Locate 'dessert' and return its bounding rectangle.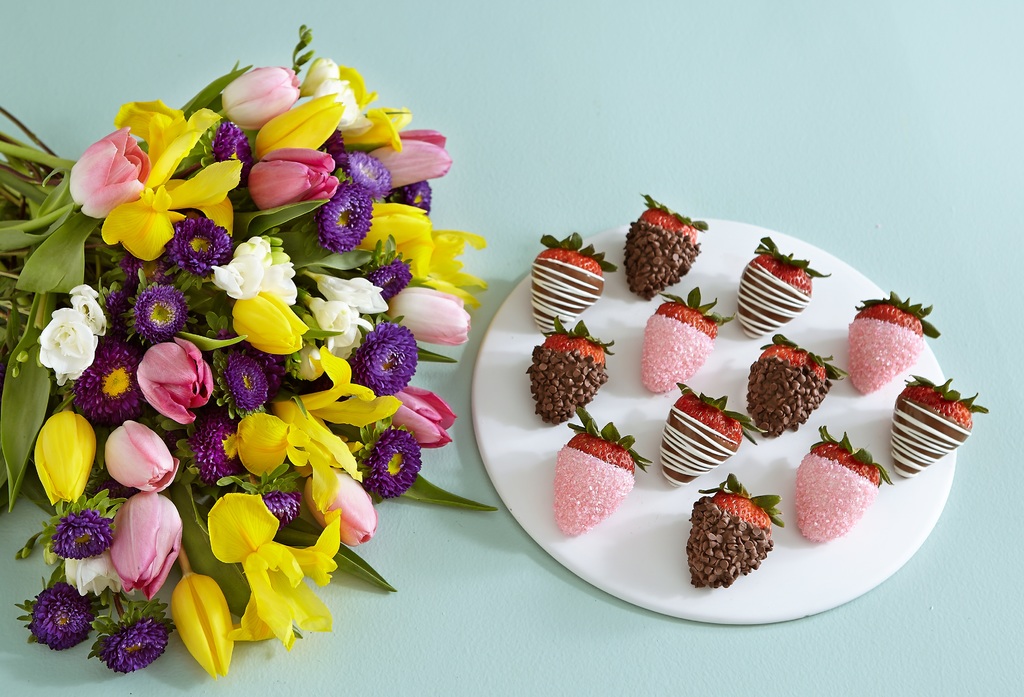
BBox(660, 395, 748, 484).
